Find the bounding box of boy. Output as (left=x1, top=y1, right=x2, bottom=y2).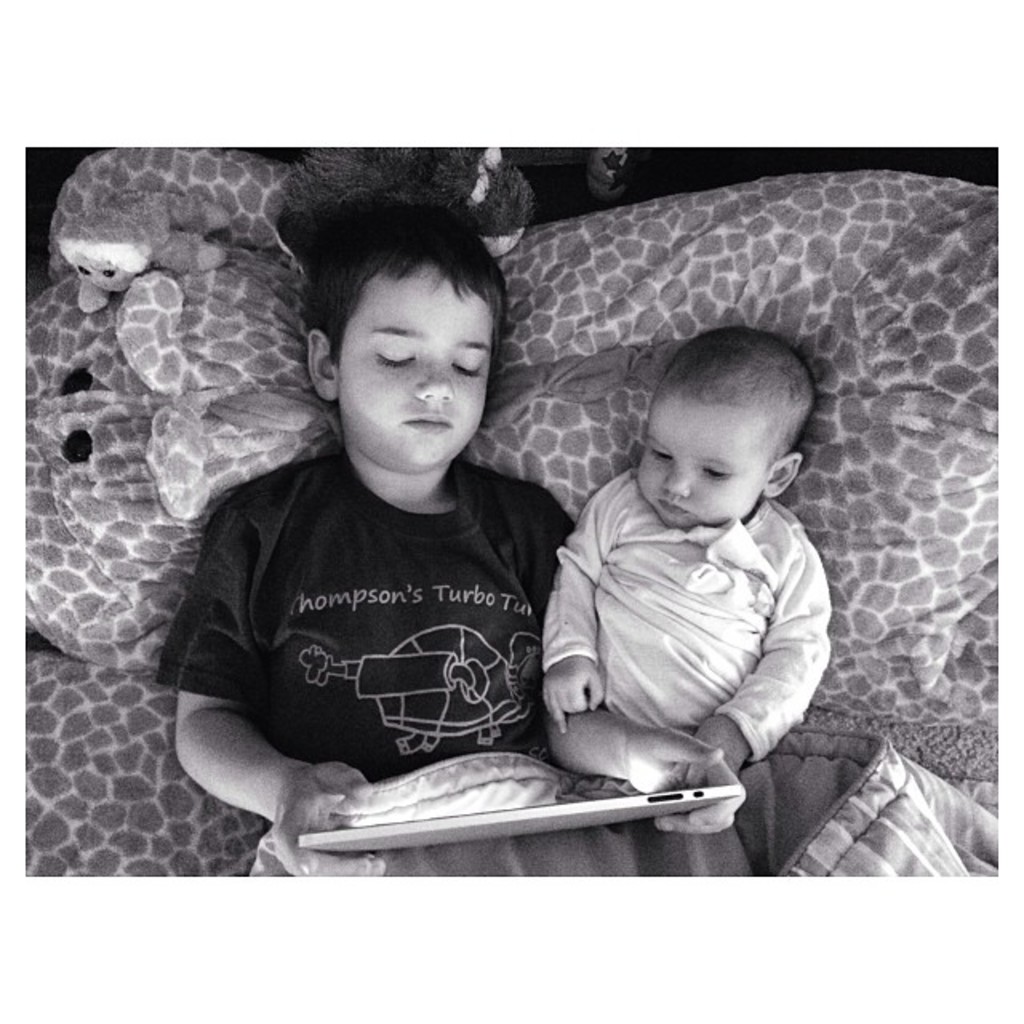
(left=536, top=334, right=830, bottom=829).
